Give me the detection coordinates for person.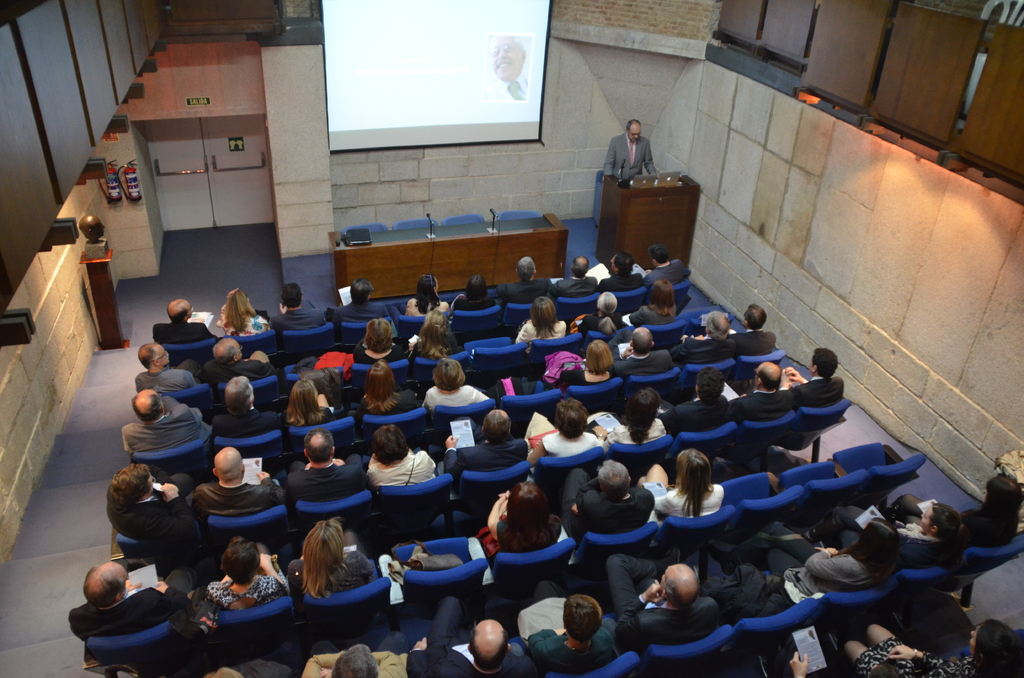
crop(614, 323, 675, 375).
